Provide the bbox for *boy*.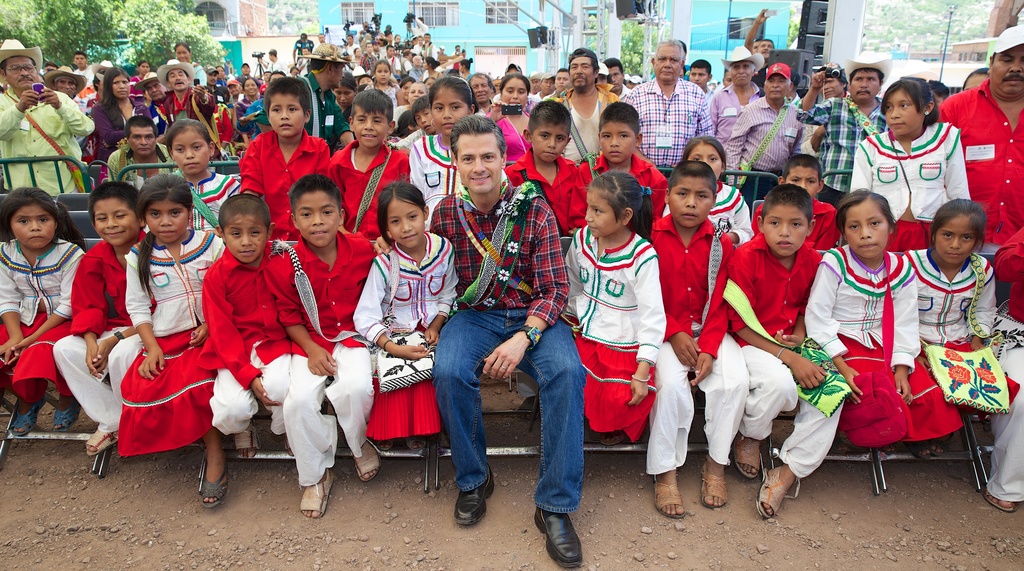
BBox(329, 91, 412, 247).
